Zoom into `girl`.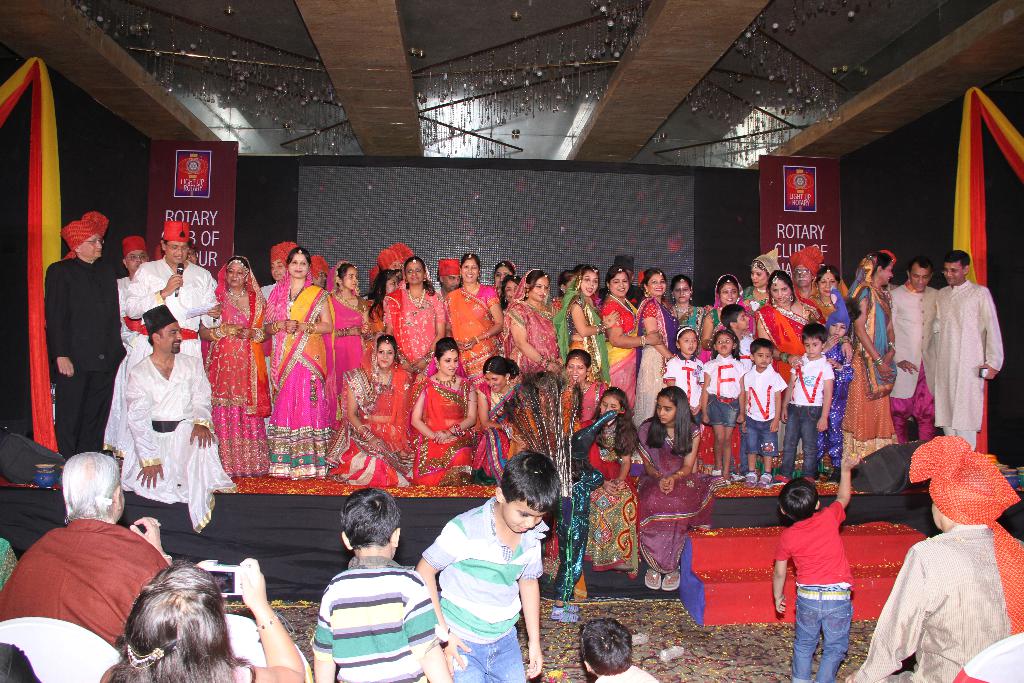
Zoom target: left=195, top=256, right=268, bottom=476.
